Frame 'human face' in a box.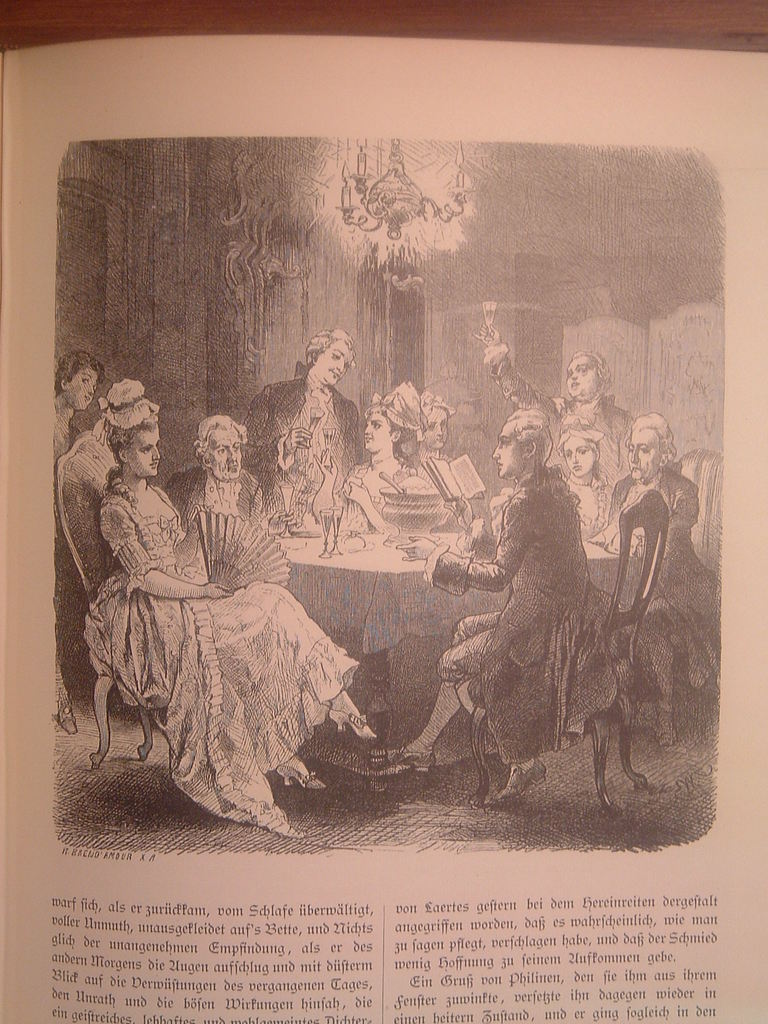
x1=125, y1=428, x2=159, y2=477.
